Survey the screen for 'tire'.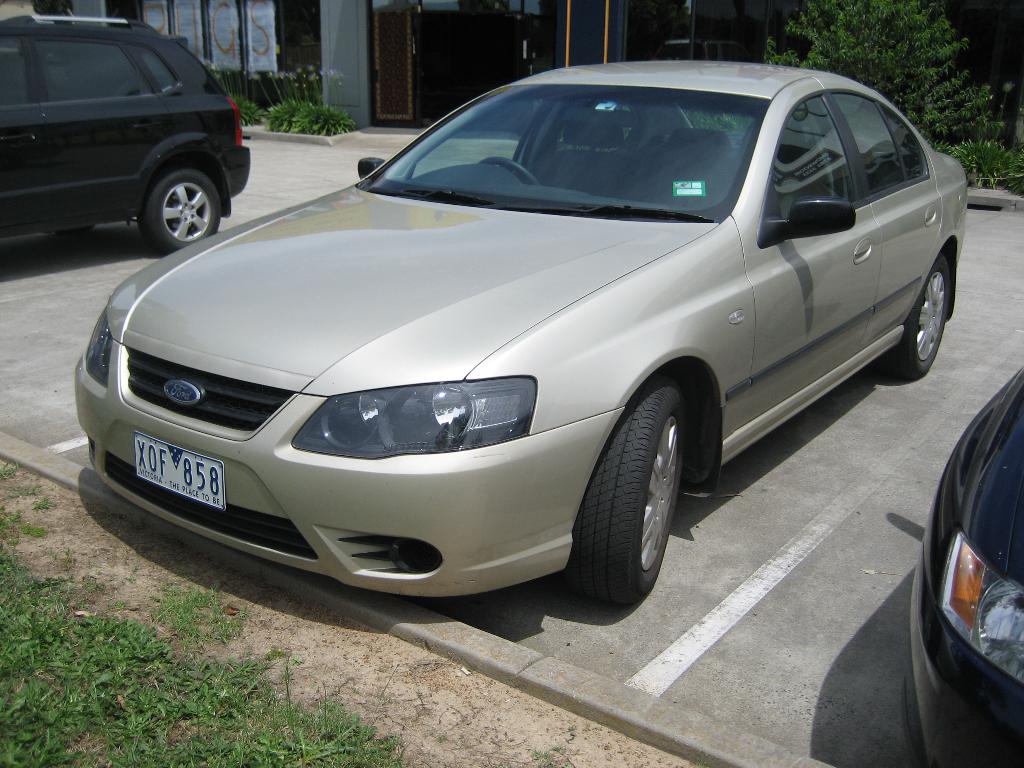
Survey found: [889,250,947,379].
